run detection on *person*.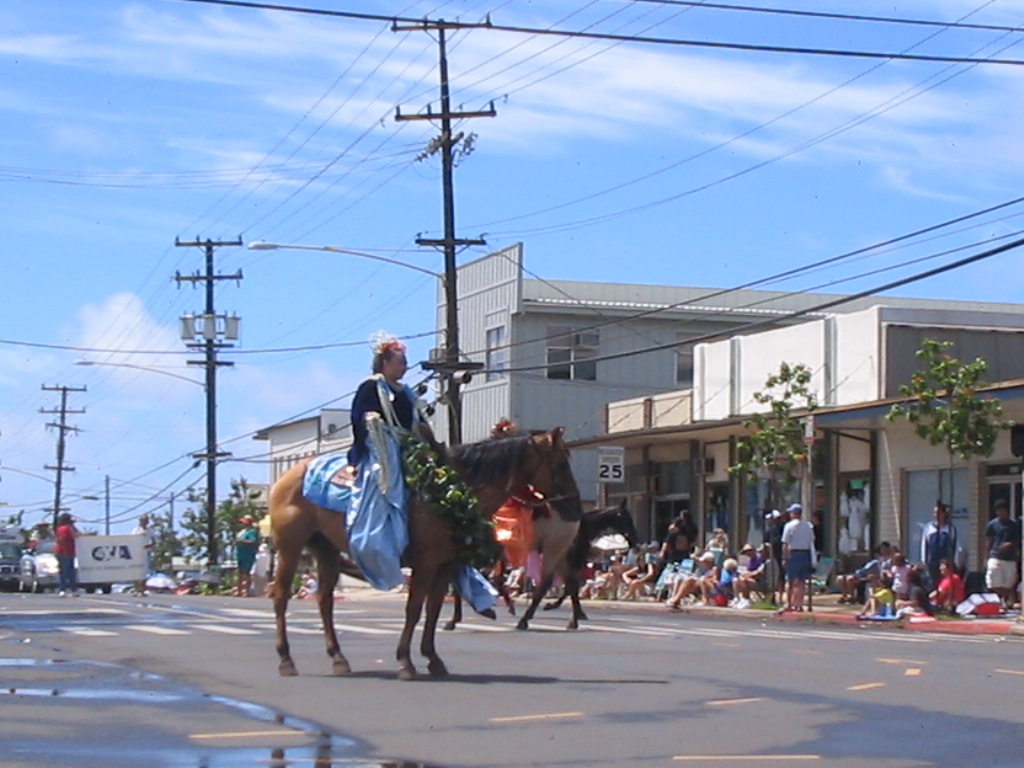
Result: x1=130, y1=513, x2=156, y2=594.
